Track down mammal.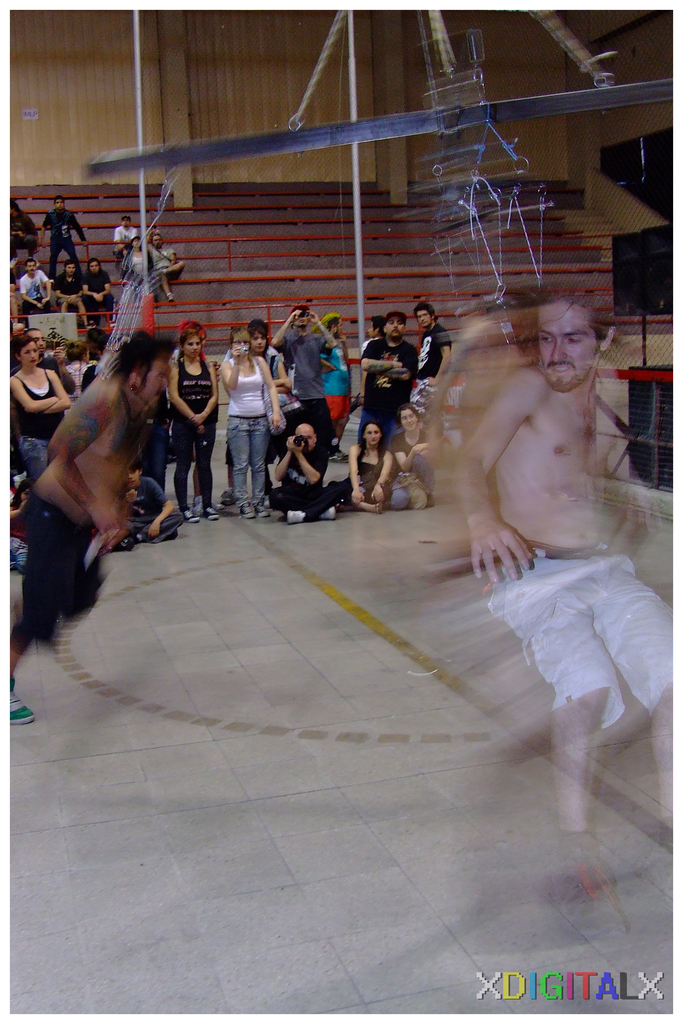
Tracked to box=[8, 199, 33, 262].
